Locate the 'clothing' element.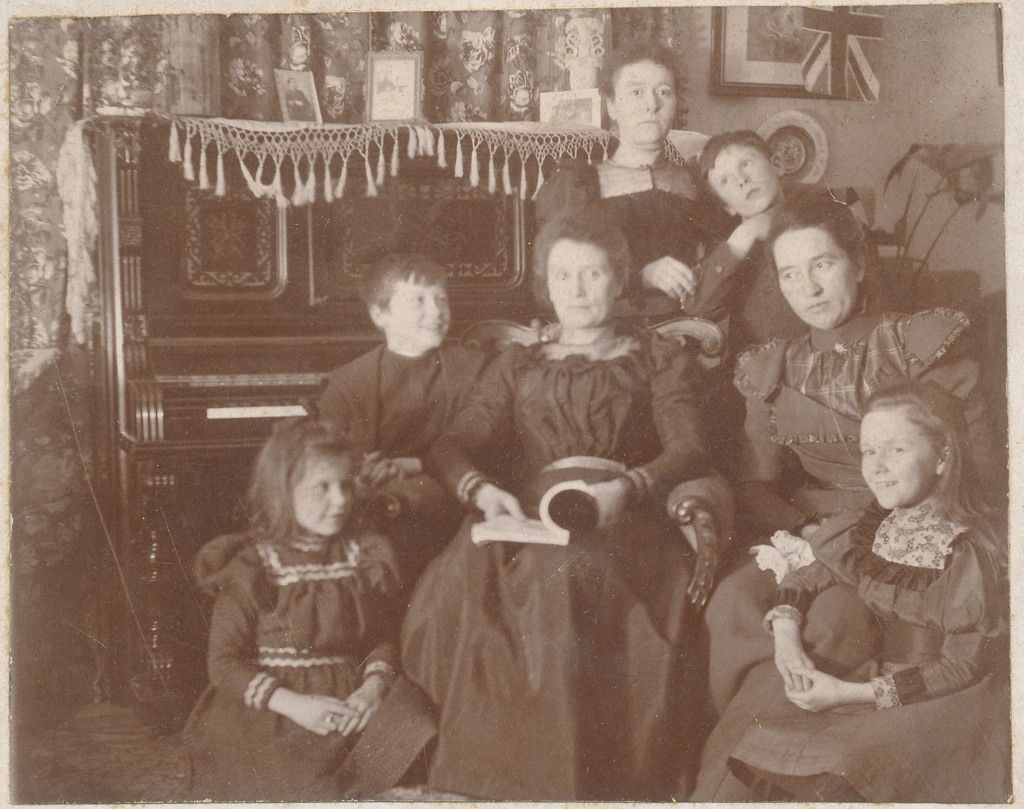
Element bbox: x1=396, y1=349, x2=716, y2=799.
